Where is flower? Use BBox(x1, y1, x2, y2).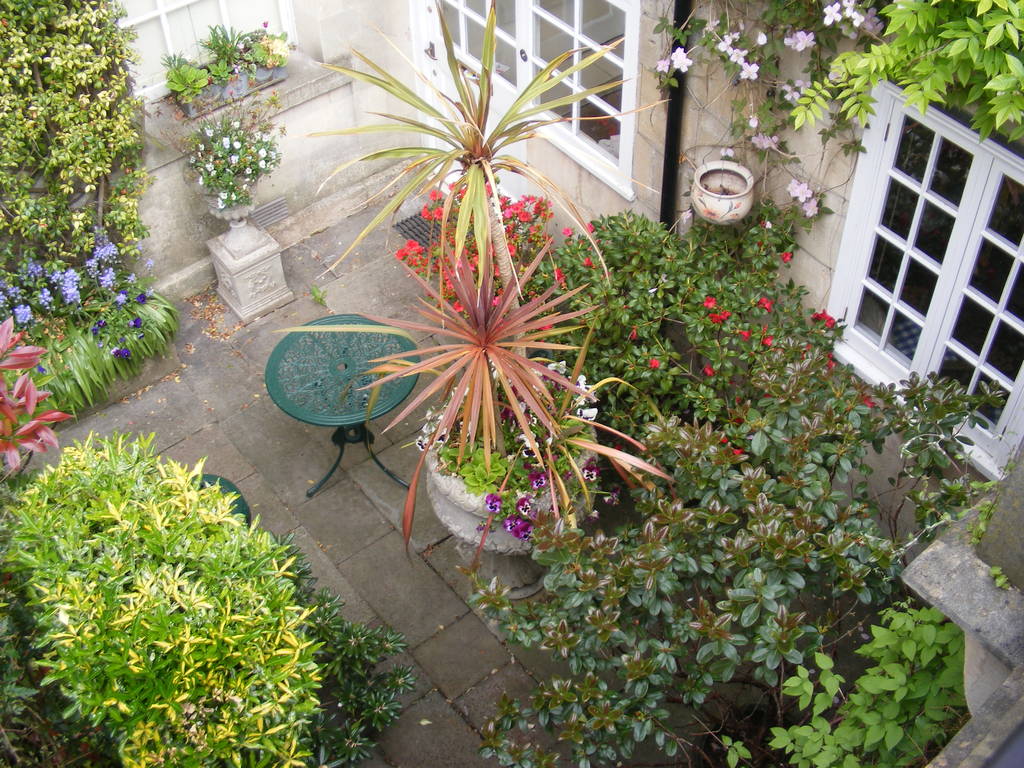
BBox(740, 328, 749, 340).
